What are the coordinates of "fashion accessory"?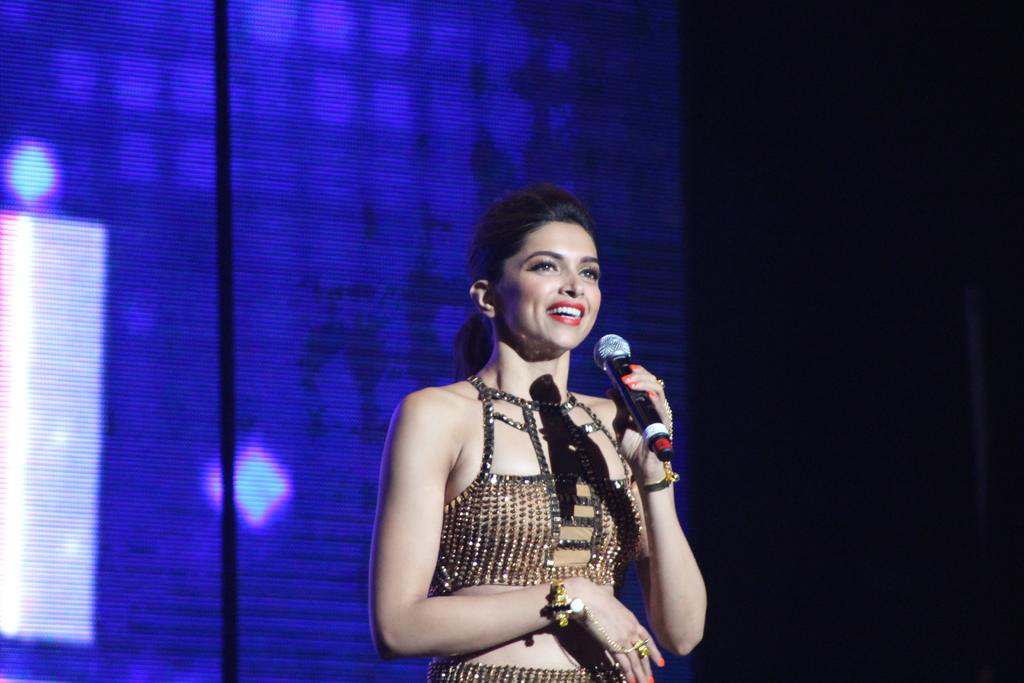
BBox(547, 579, 583, 620).
